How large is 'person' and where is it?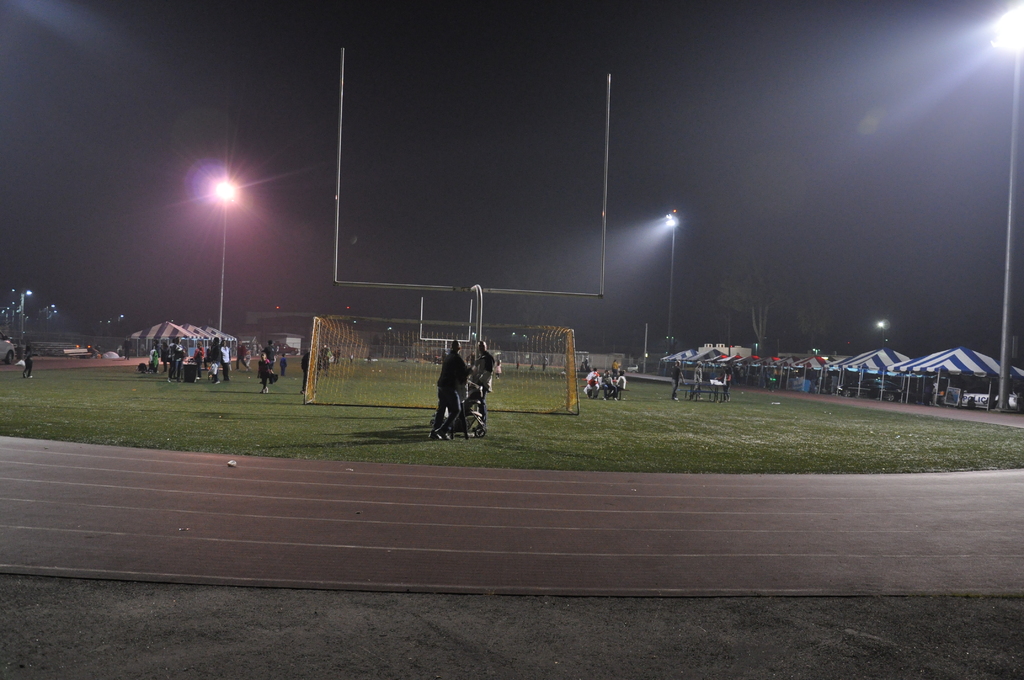
Bounding box: crop(319, 343, 332, 373).
